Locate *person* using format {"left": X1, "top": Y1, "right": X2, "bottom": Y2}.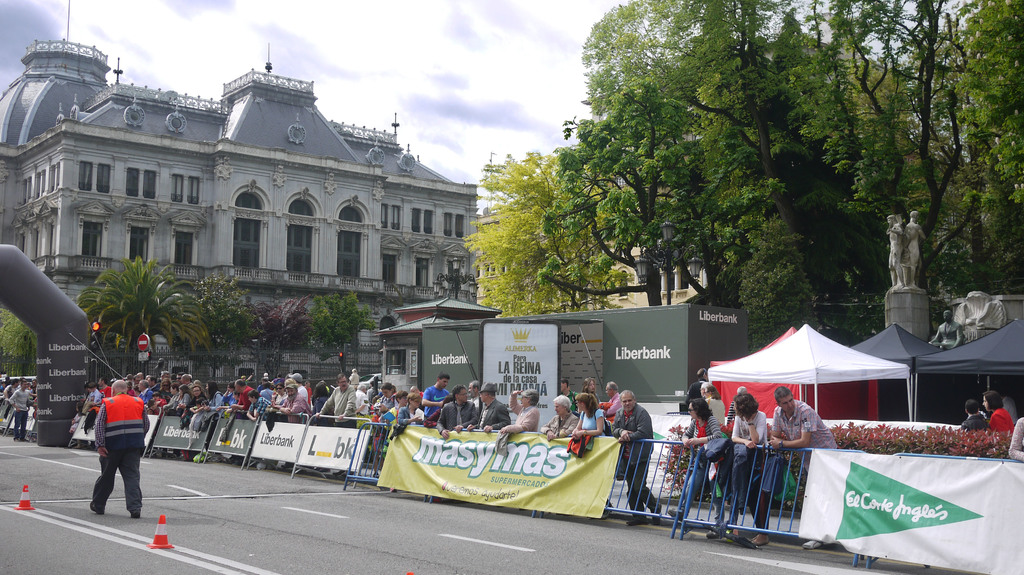
{"left": 88, "top": 378, "right": 150, "bottom": 521}.
